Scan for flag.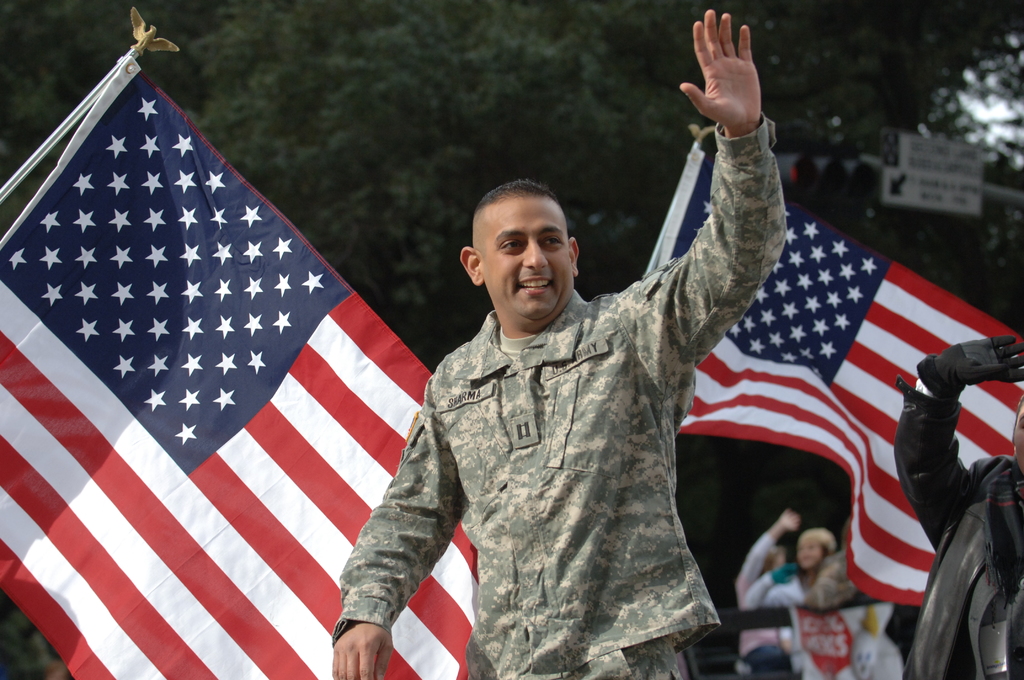
Scan result: 633,134,1023,617.
